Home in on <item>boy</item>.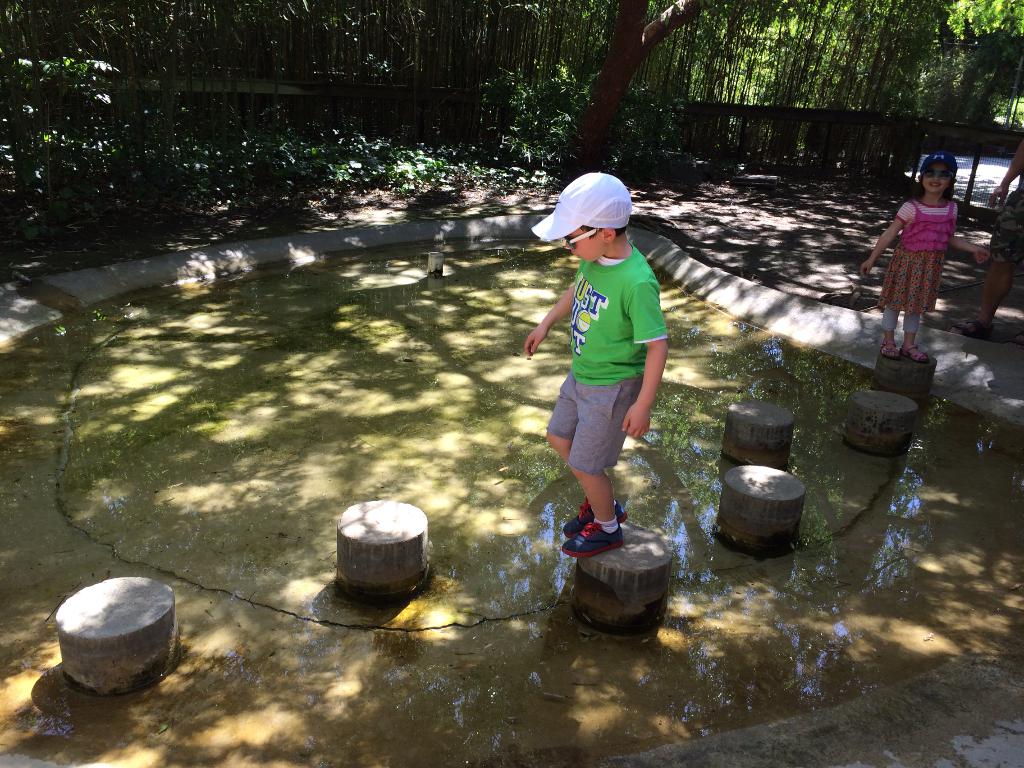
Homed in at 521,172,676,559.
